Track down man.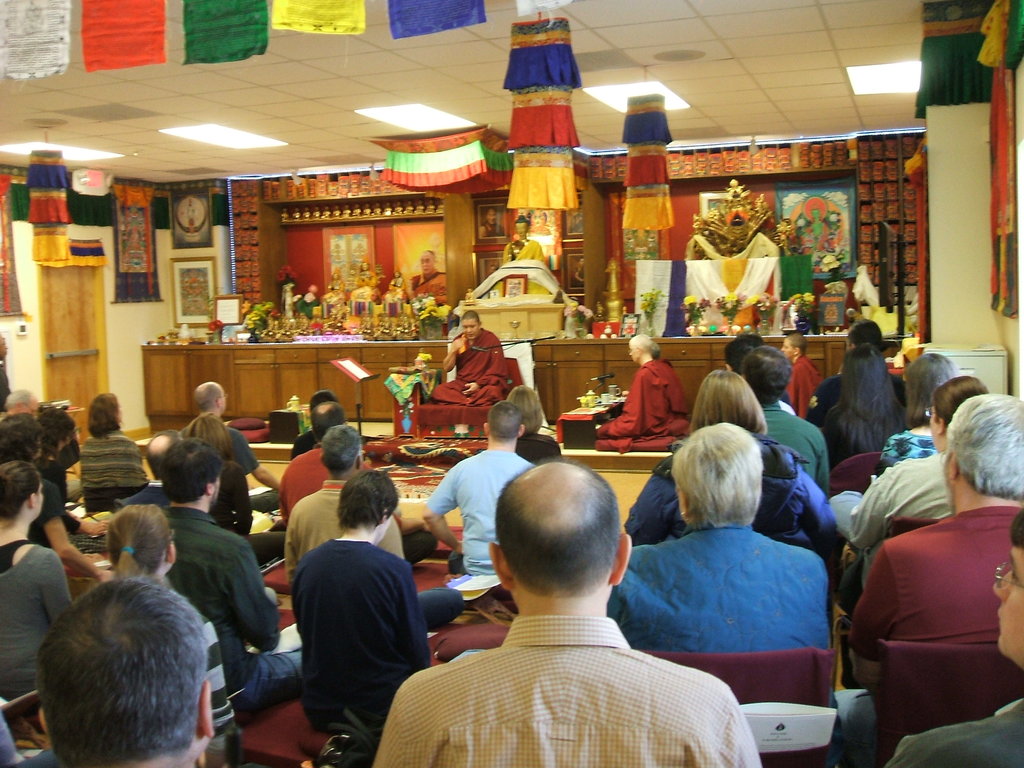
Tracked to locate(0, 335, 10, 409).
